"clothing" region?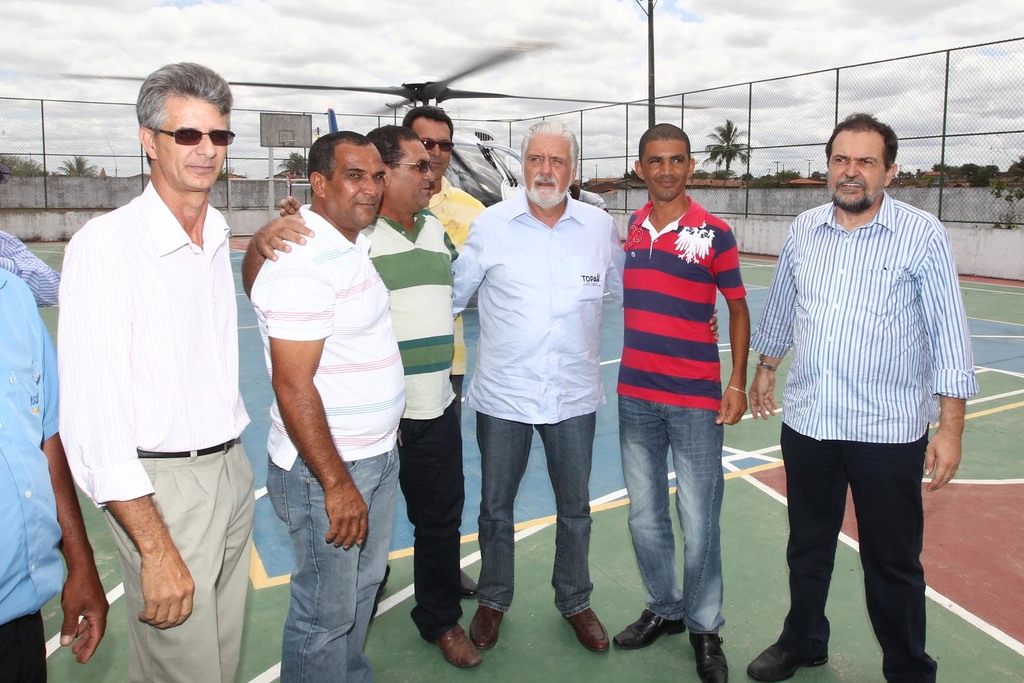
<box>359,212,459,641</box>
